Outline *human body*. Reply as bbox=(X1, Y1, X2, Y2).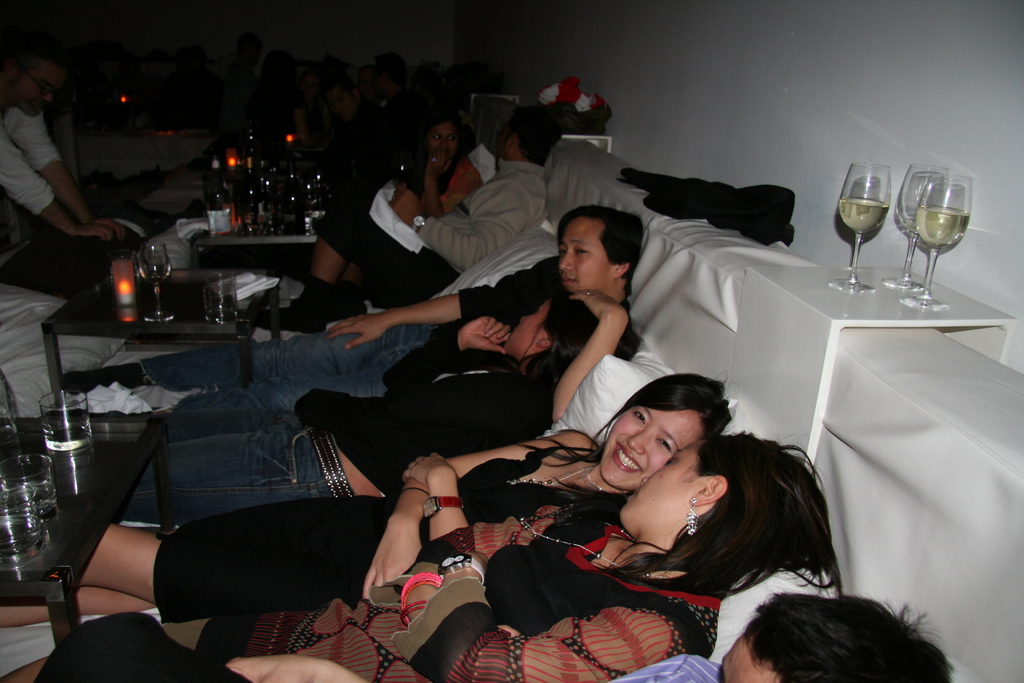
bbox=(0, 48, 136, 248).
